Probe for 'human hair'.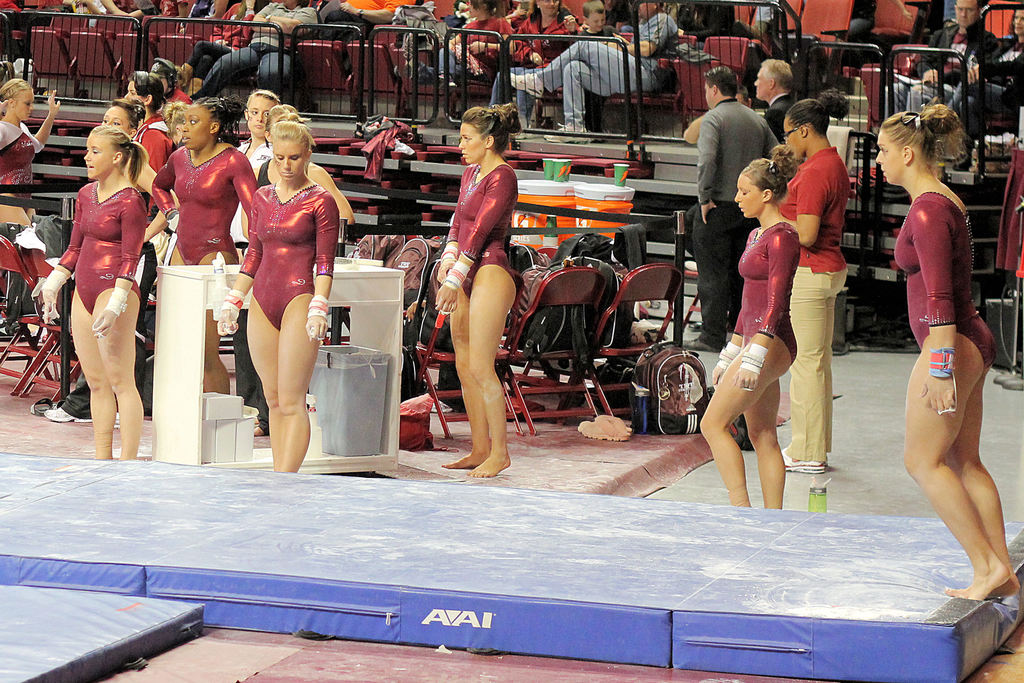
Probe result: x1=783, y1=88, x2=850, y2=135.
